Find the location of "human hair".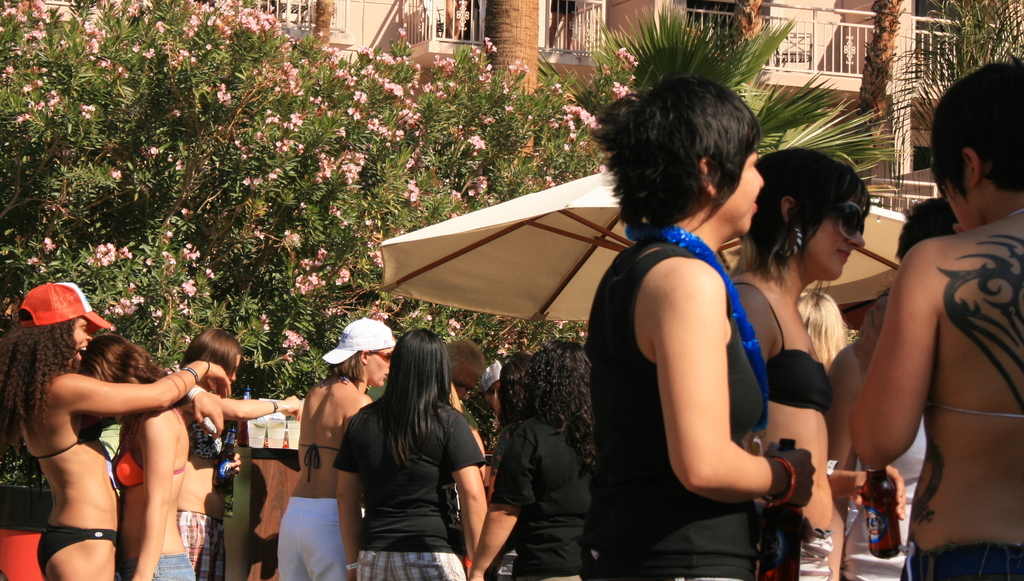
Location: (178, 327, 243, 374).
